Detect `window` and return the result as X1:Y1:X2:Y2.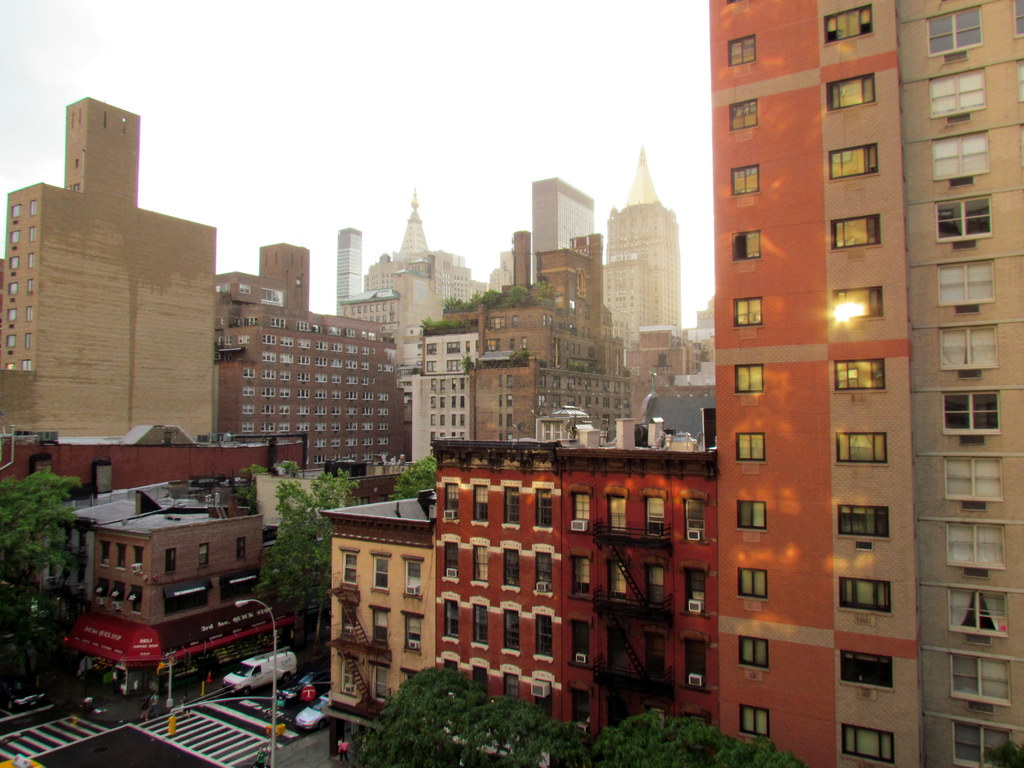
443:600:459:637.
